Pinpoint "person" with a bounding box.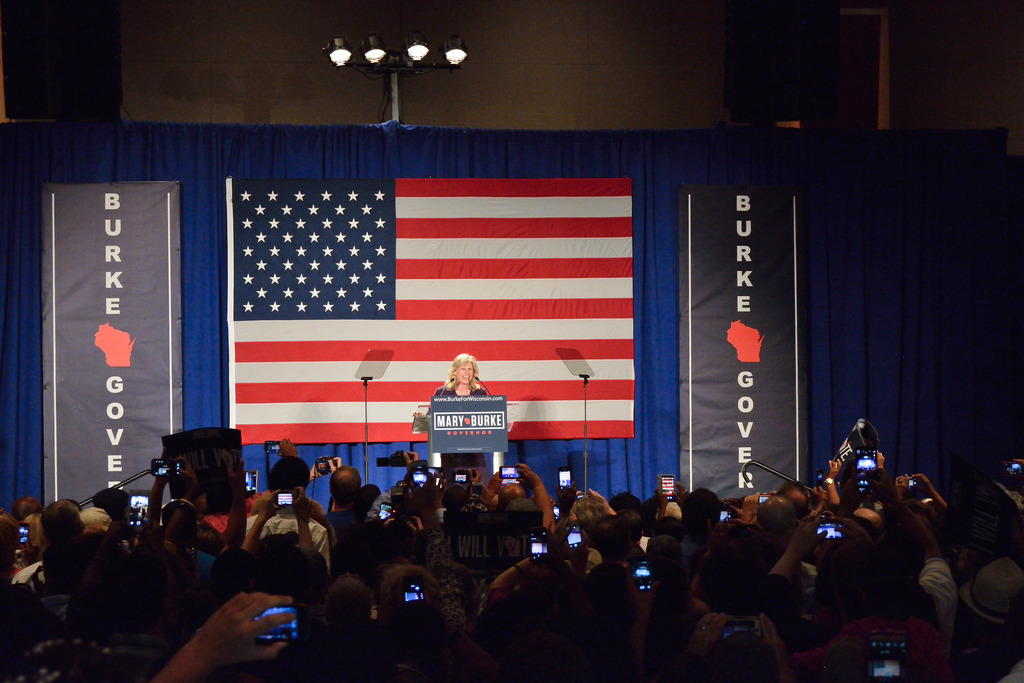
bbox(411, 350, 497, 472).
